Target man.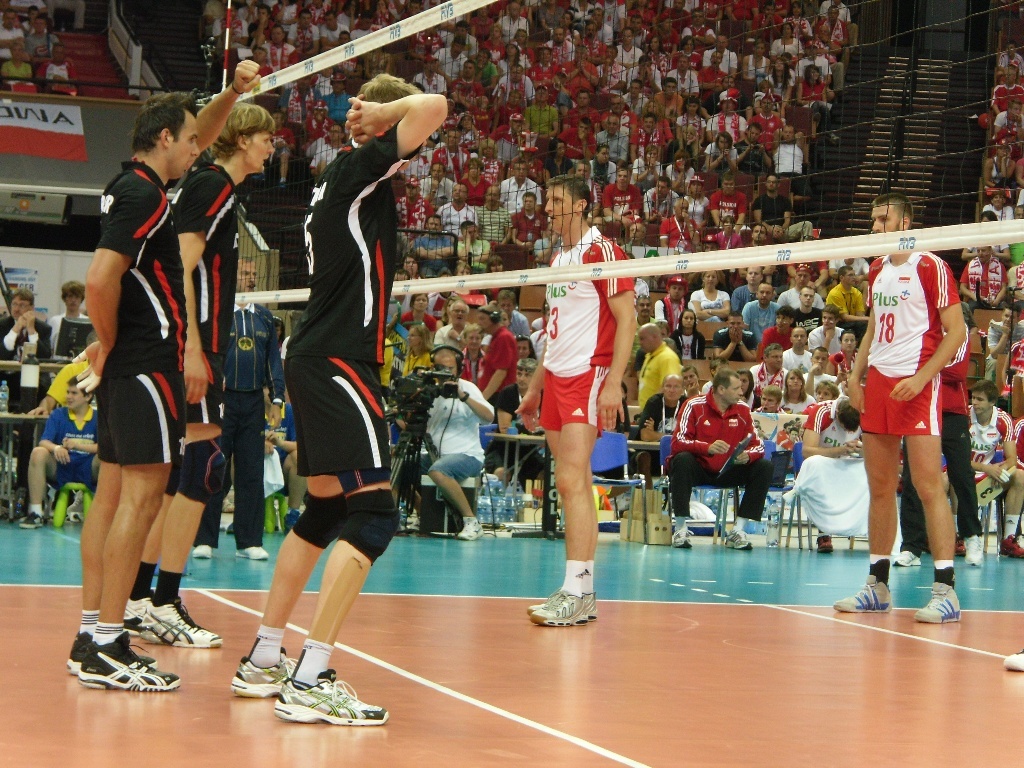
Target region: bbox=[747, 347, 790, 402].
